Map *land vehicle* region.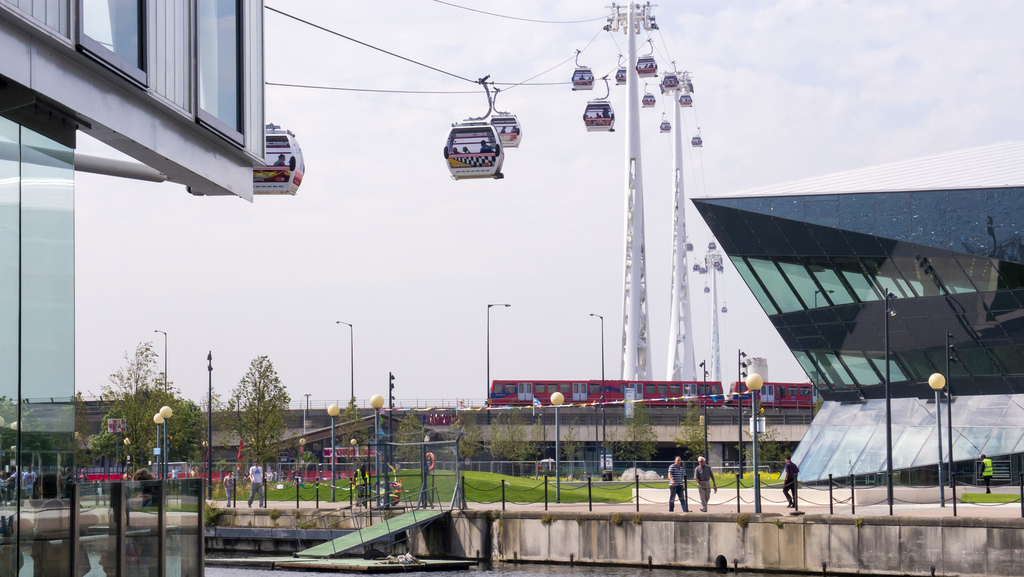
Mapped to 484:378:813:409.
